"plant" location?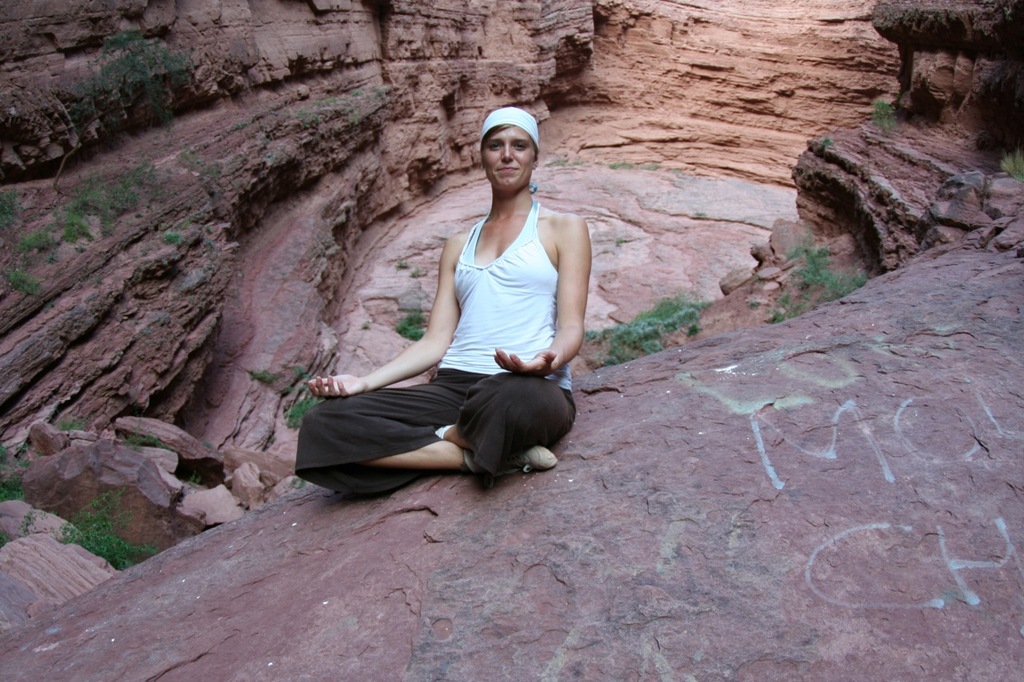
select_region(116, 419, 173, 456)
